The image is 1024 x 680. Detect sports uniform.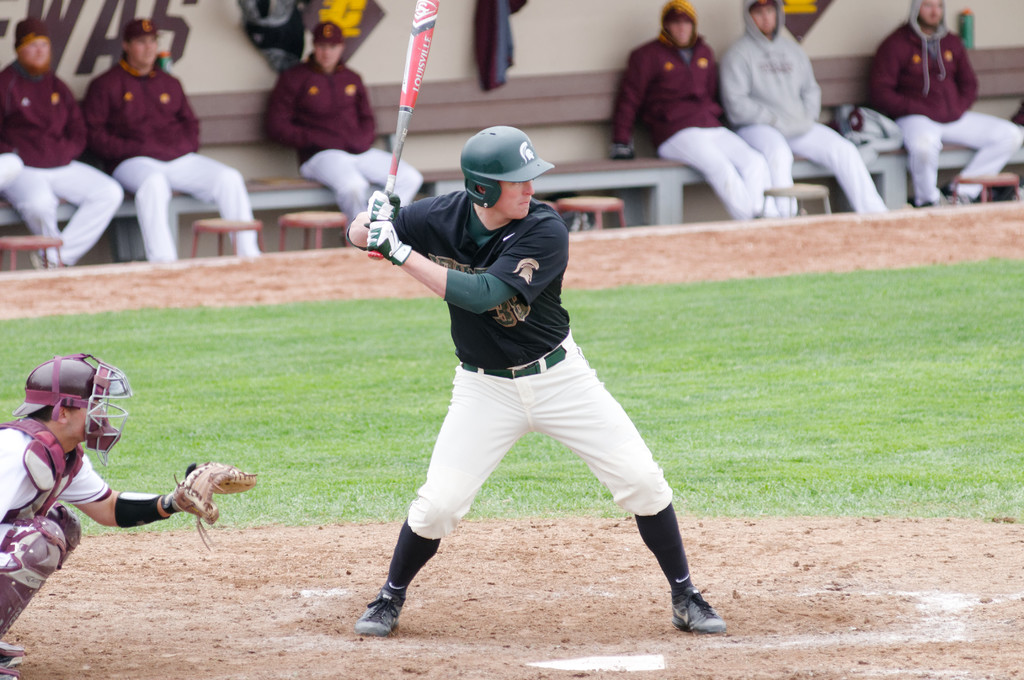
Detection: x1=0 y1=404 x2=104 y2=636.
